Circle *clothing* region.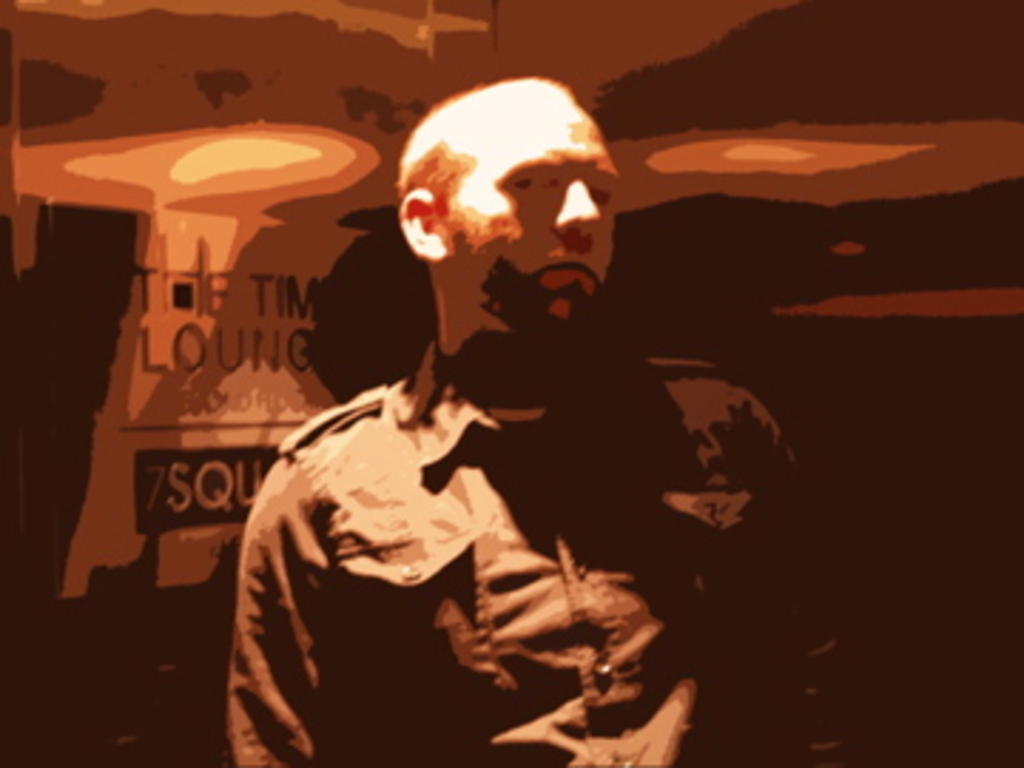
Region: 219 313 856 765.
